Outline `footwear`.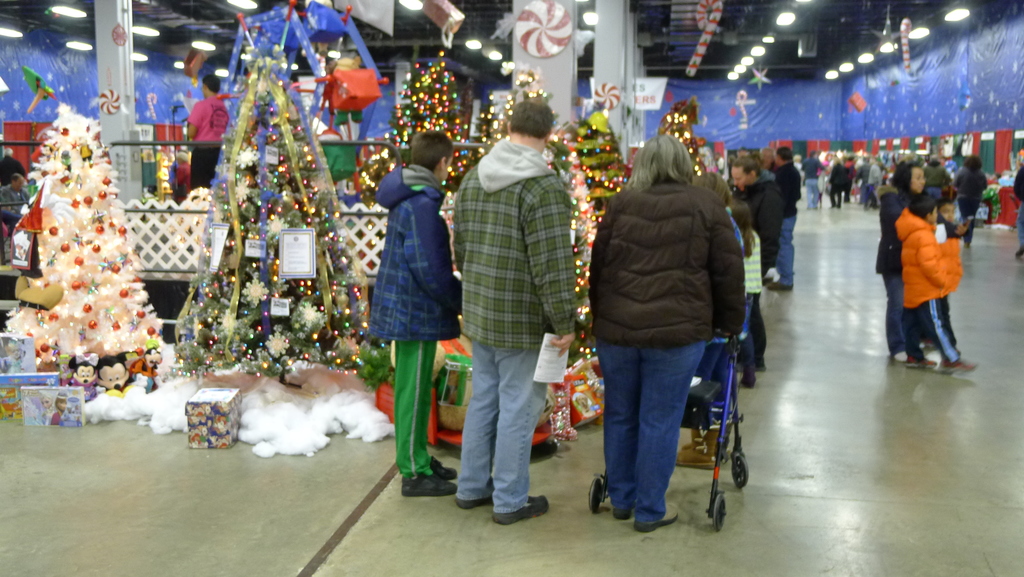
Outline: (x1=905, y1=354, x2=935, y2=368).
